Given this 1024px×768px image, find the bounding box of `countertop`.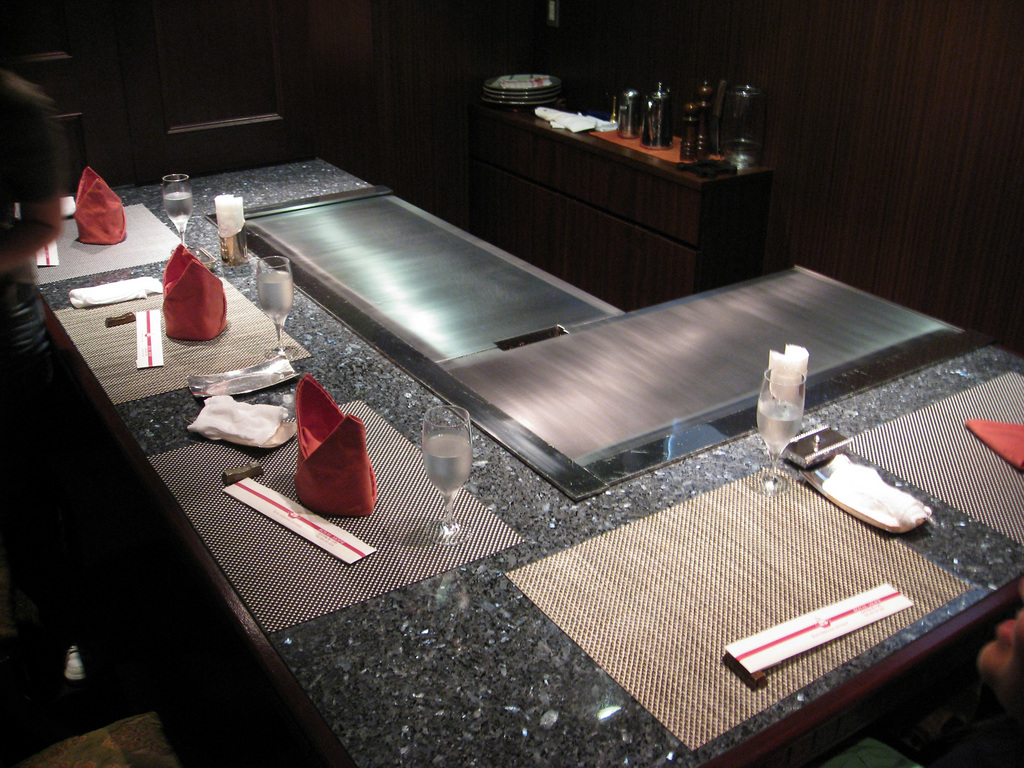
15/152/1023/767.
